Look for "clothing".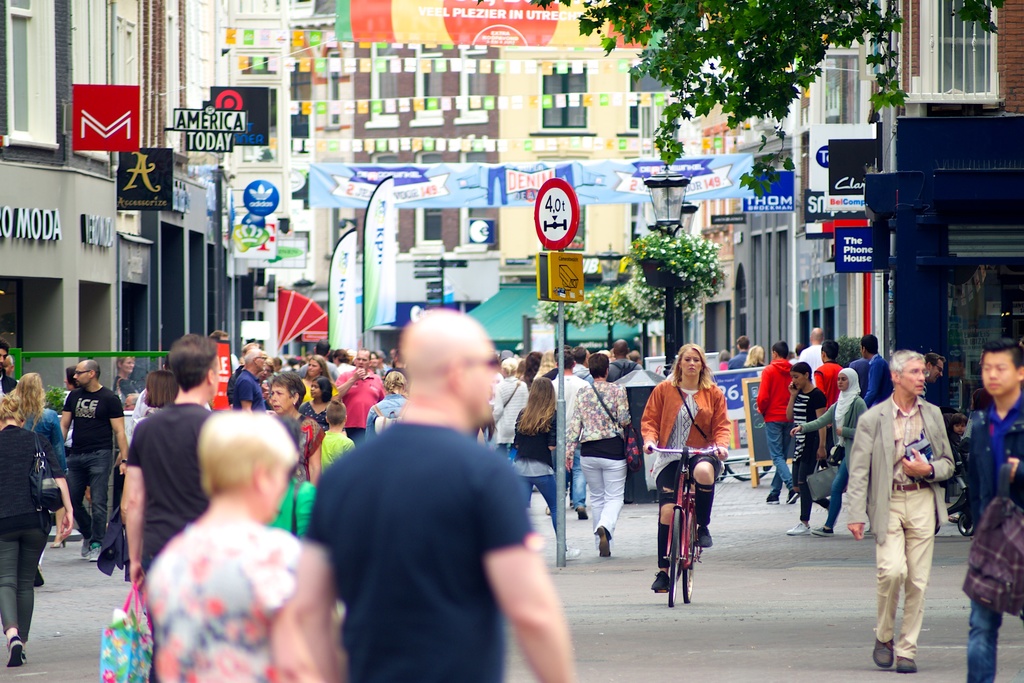
Found: Rect(0, 423, 61, 638).
